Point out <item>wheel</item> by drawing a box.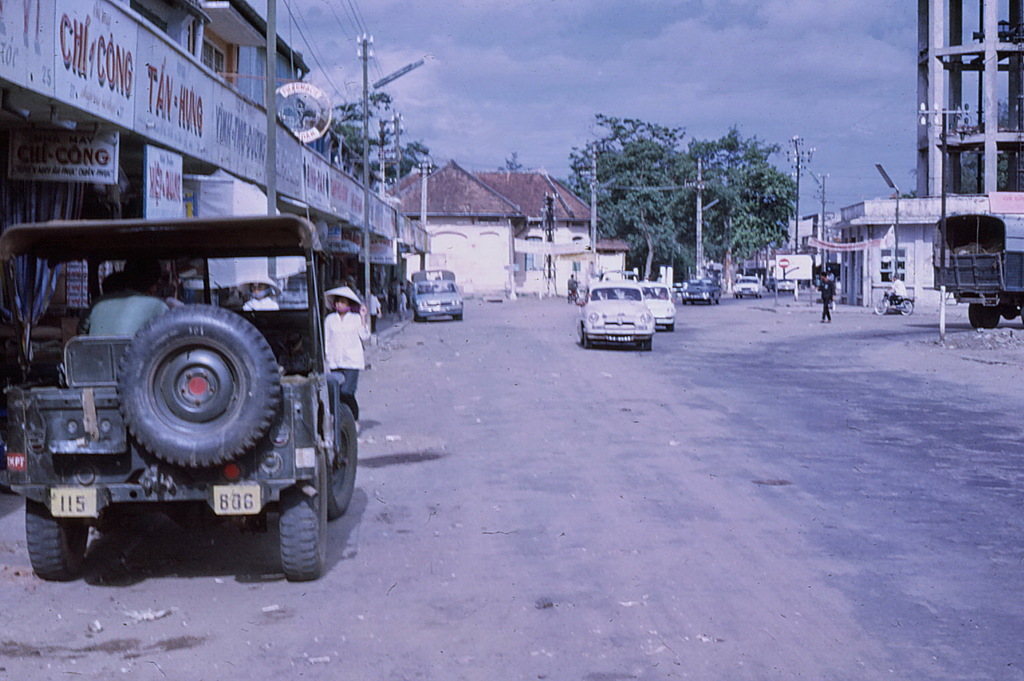
Rect(328, 398, 361, 520).
